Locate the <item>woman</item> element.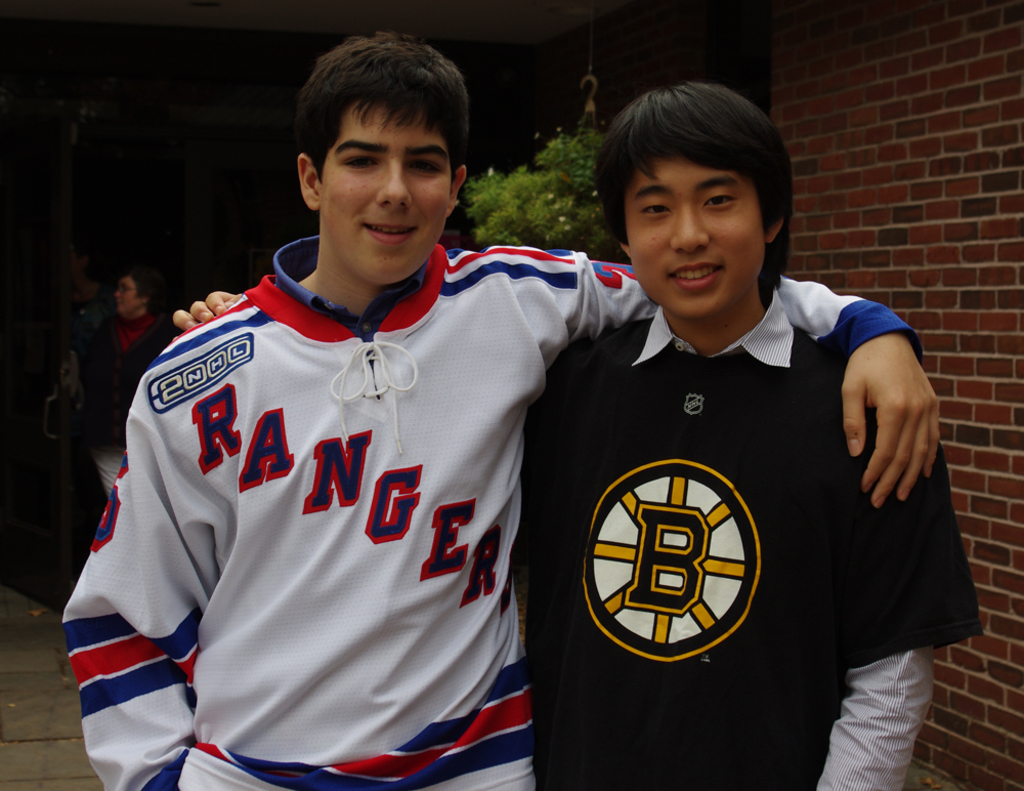
Element bbox: [x1=80, y1=269, x2=183, y2=493].
